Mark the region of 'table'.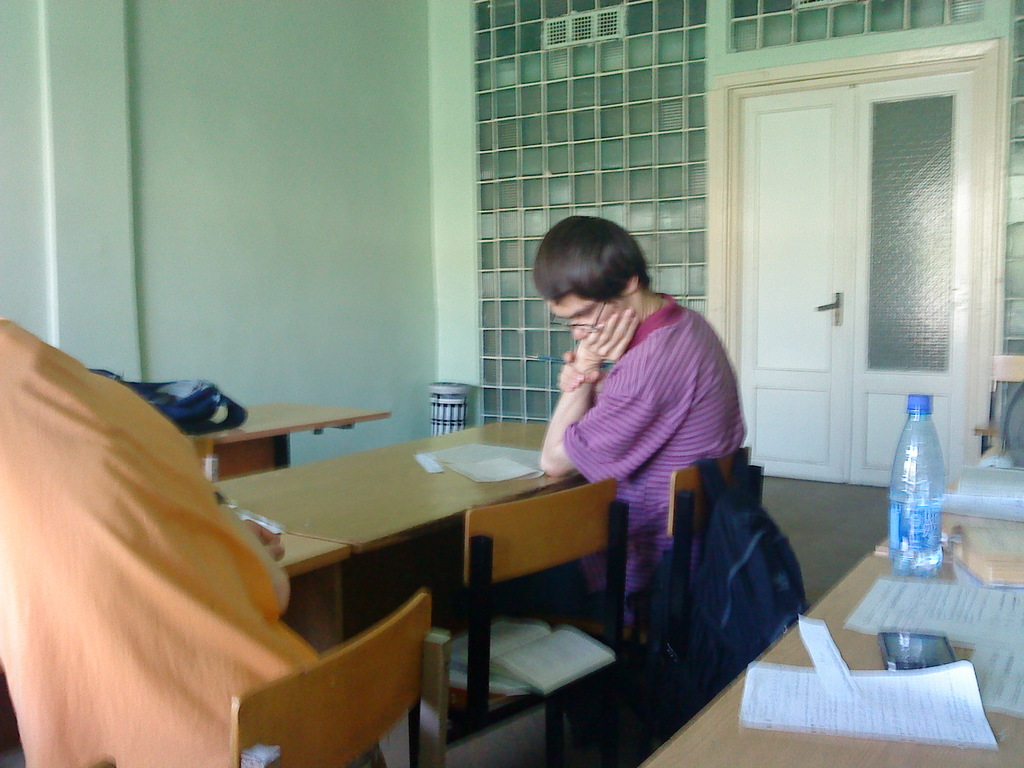
Region: Rect(214, 420, 549, 628).
